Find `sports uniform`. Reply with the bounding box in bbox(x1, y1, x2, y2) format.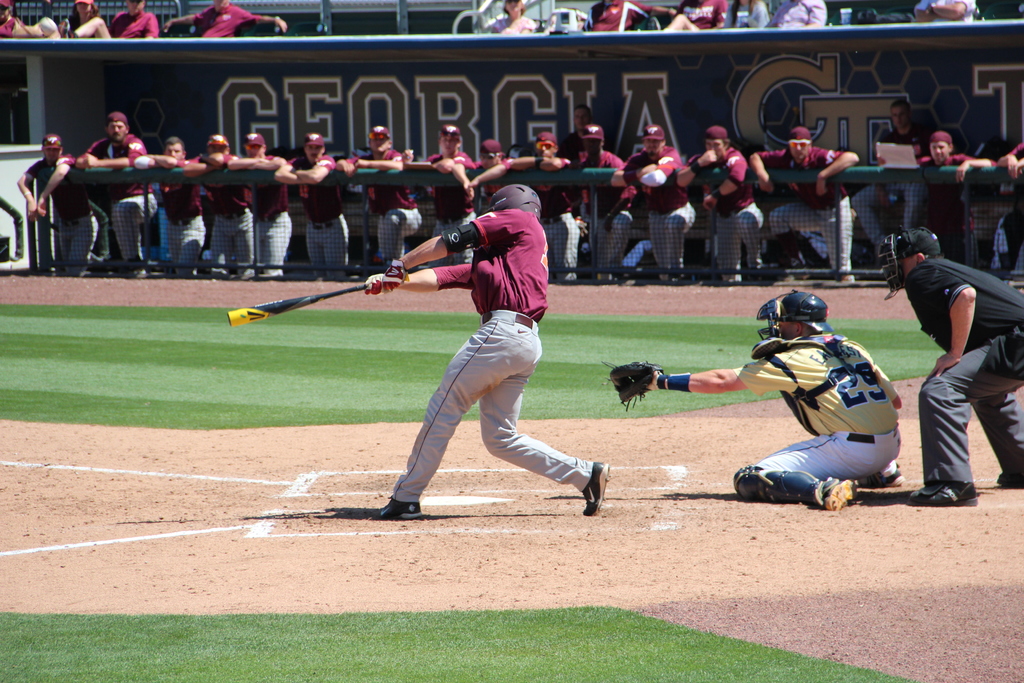
bbox(622, 150, 703, 285).
